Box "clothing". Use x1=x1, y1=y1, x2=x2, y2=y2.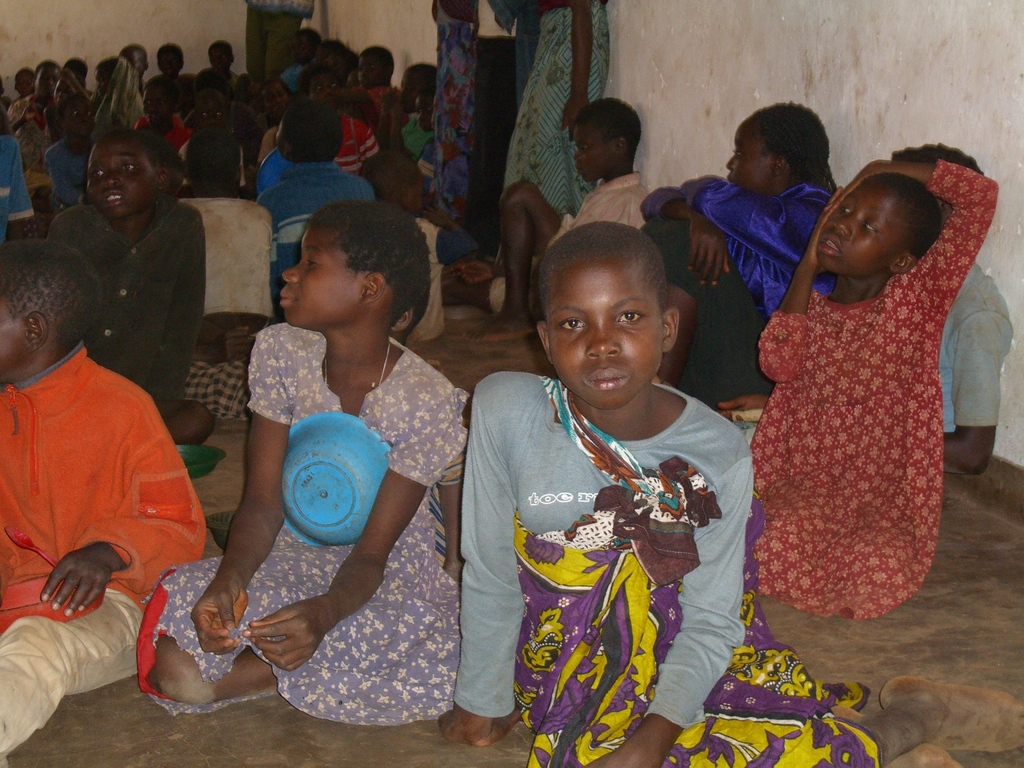
x1=499, y1=0, x2=612, y2=250.
